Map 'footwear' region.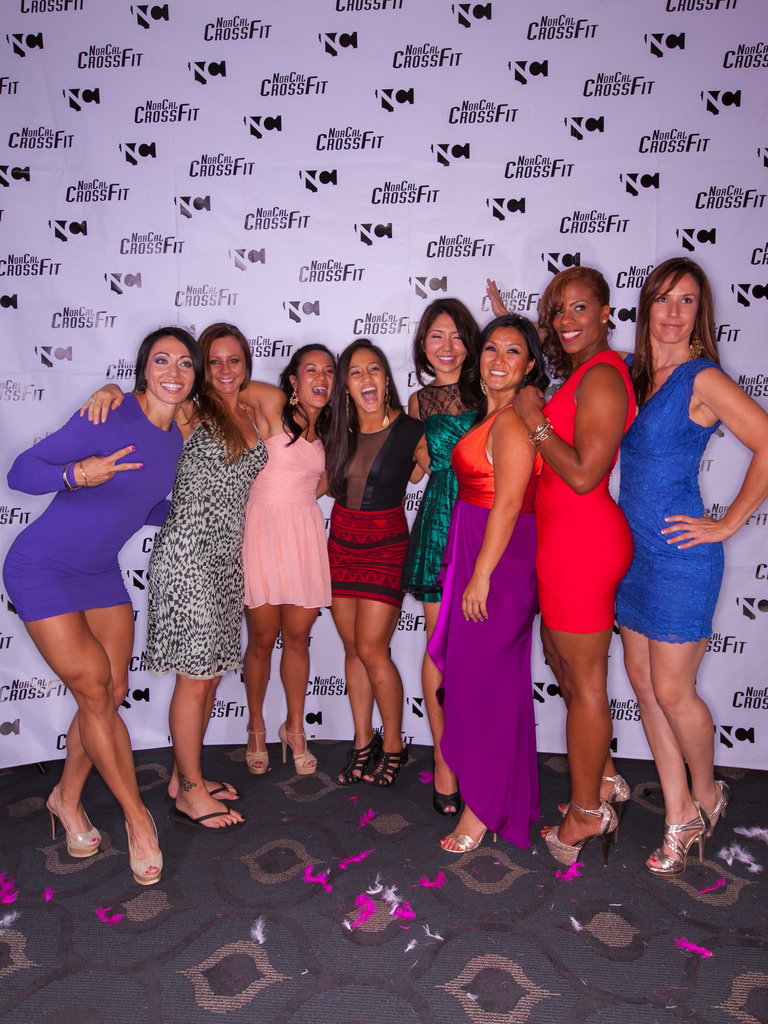
Mapped to bbox(173, 788, 254, 833).
